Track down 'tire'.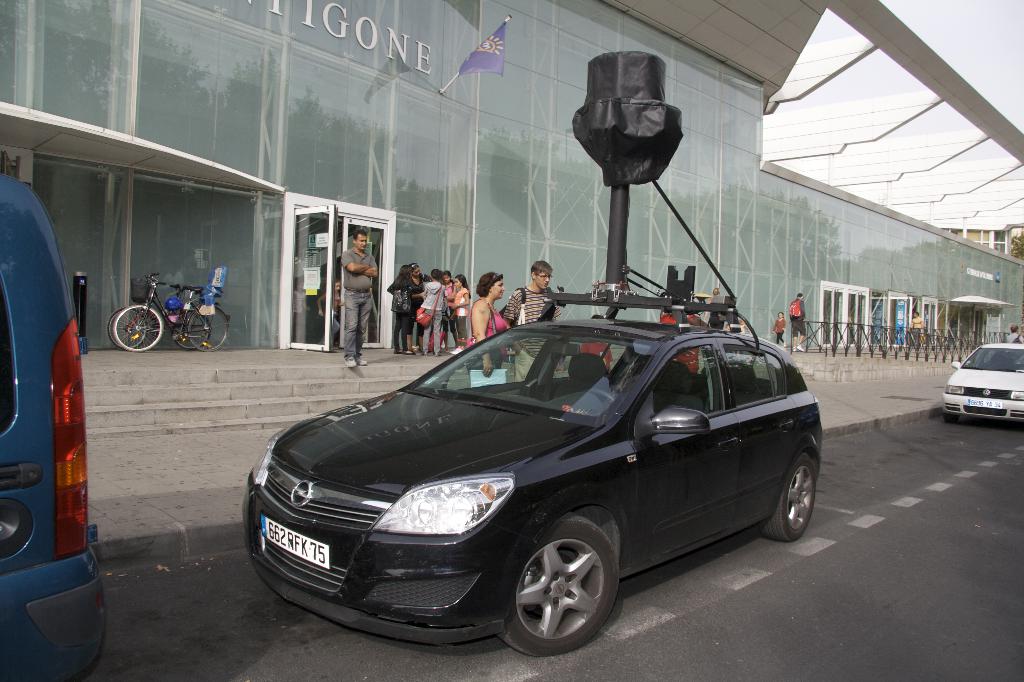
Tracked to l=499, t=512, r=623, b=659.
